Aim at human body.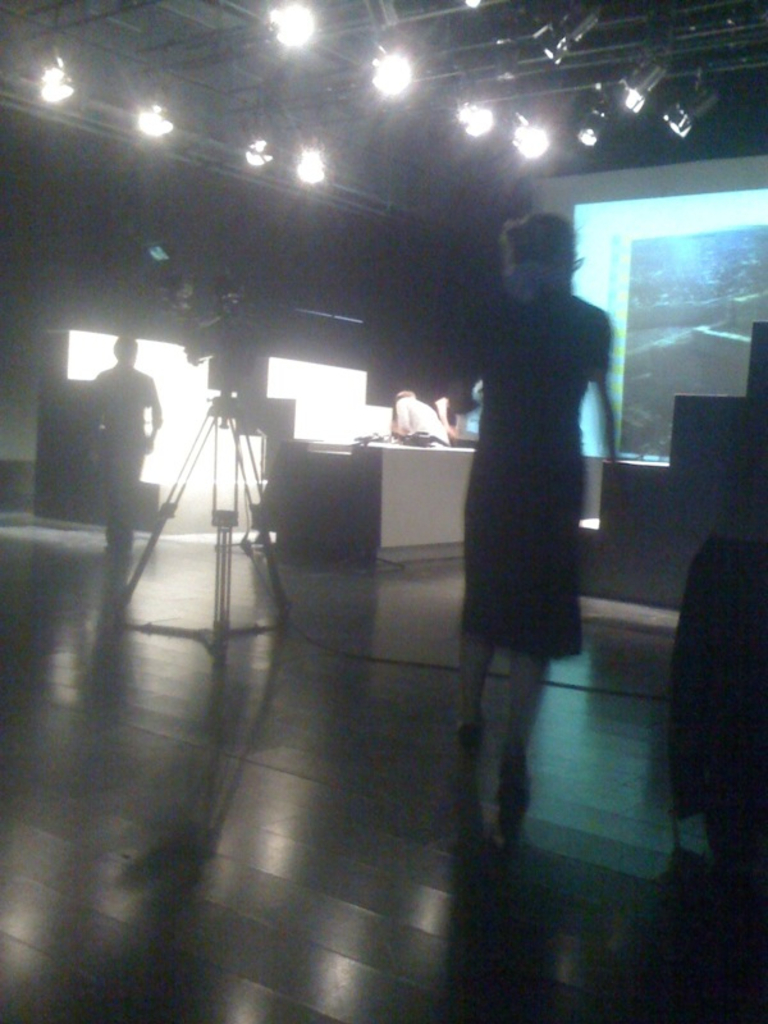
Aimed at (x1=448, y1=206, x2=613, y2=858).
